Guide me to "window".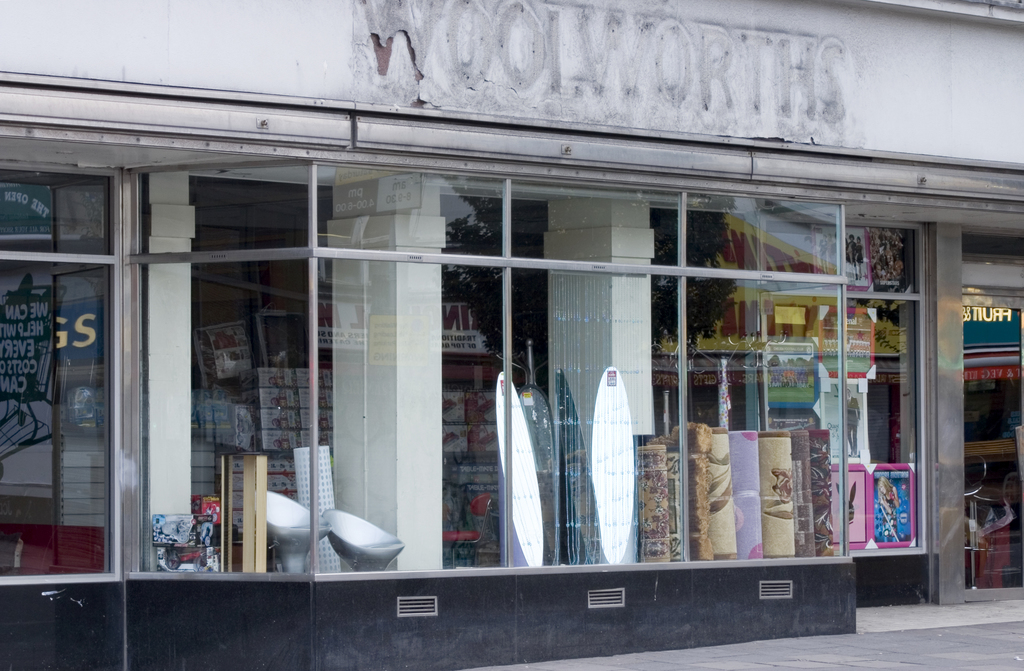
Guidance: bbox(772, 223, 910, 551).
